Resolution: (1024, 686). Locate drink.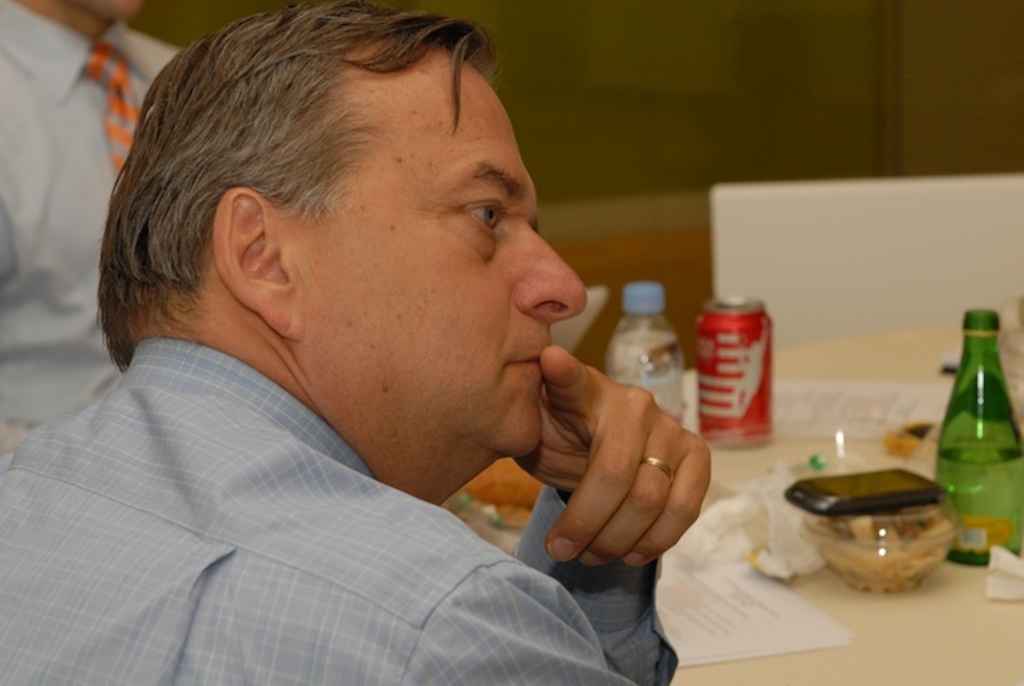
region(937, 444, 1023, 554).
